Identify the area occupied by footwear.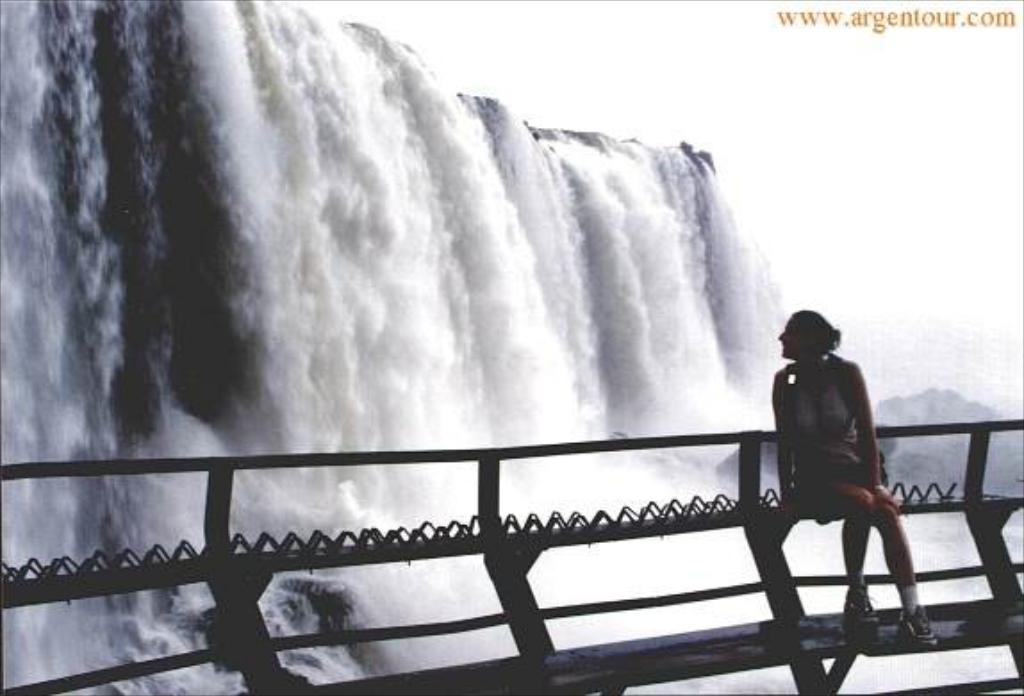
Area: box=[840, 578, 874, 637].
